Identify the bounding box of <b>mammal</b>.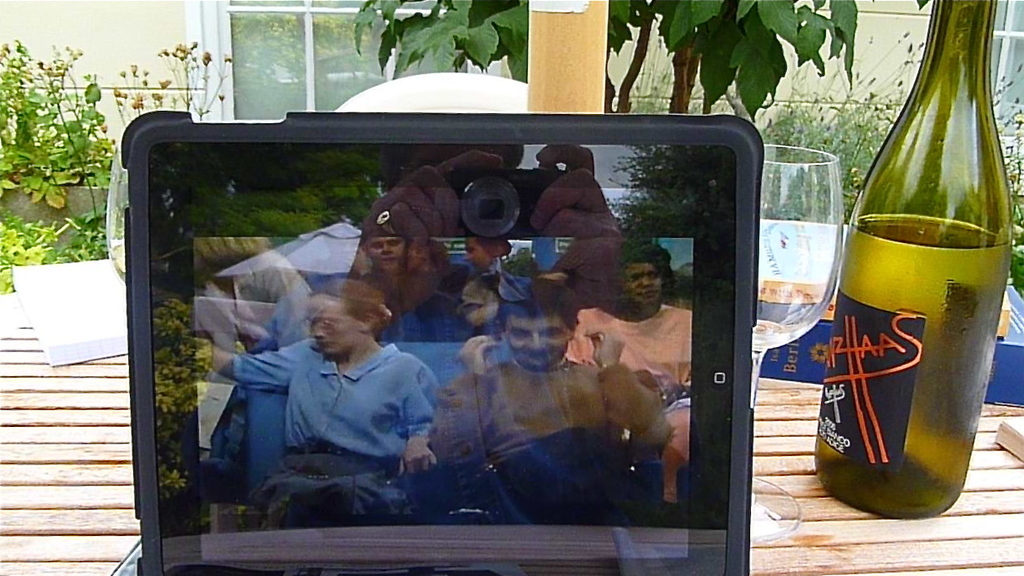
[x1=427, y1=276, x2=674, y2=515].
